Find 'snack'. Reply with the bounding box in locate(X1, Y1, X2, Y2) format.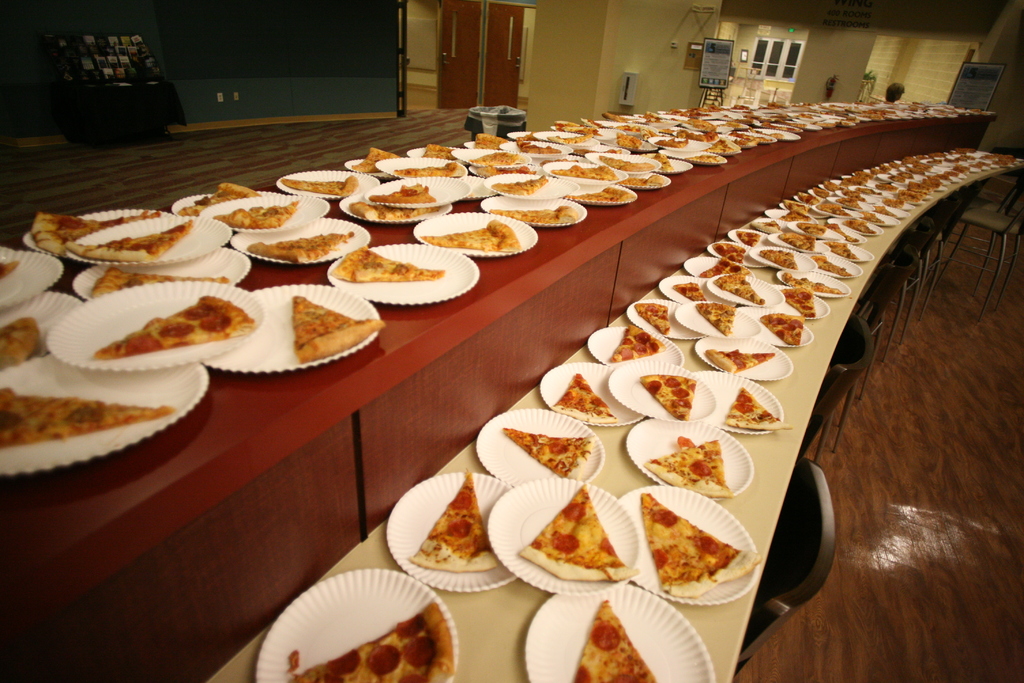
locate(280, 178, 359, 198).
